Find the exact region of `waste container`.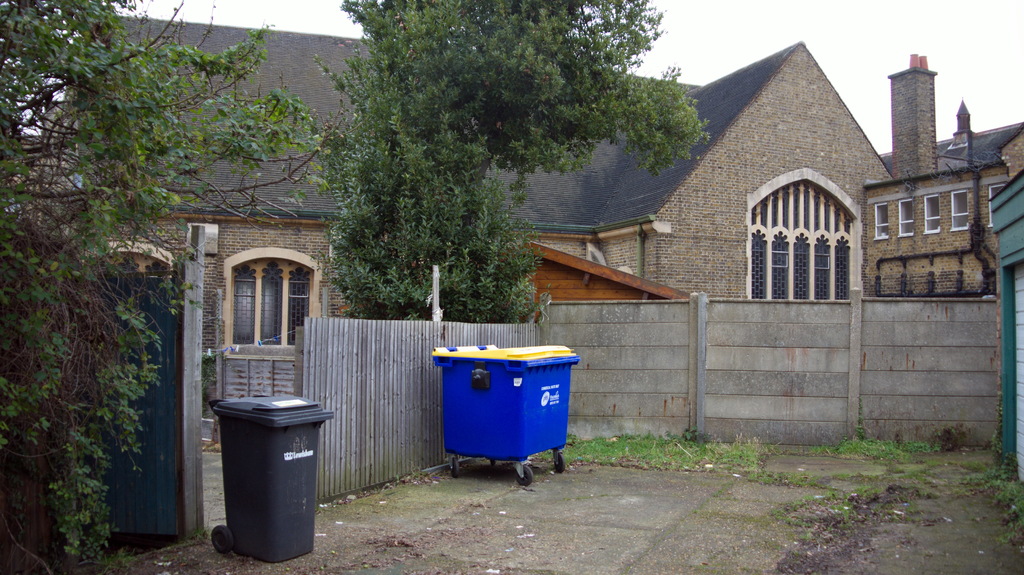
Exact region: x1=432, y1=340, x2=595, y2=491.
